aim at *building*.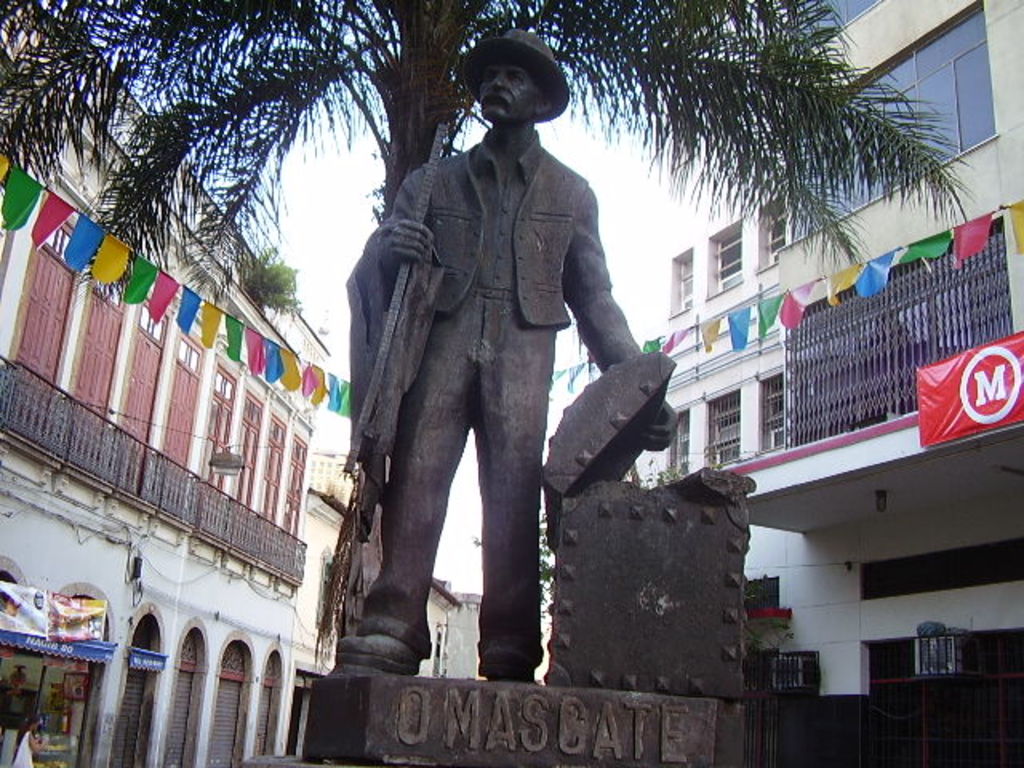
Aimed at <region>648, 0, 1022, 766</region>.
